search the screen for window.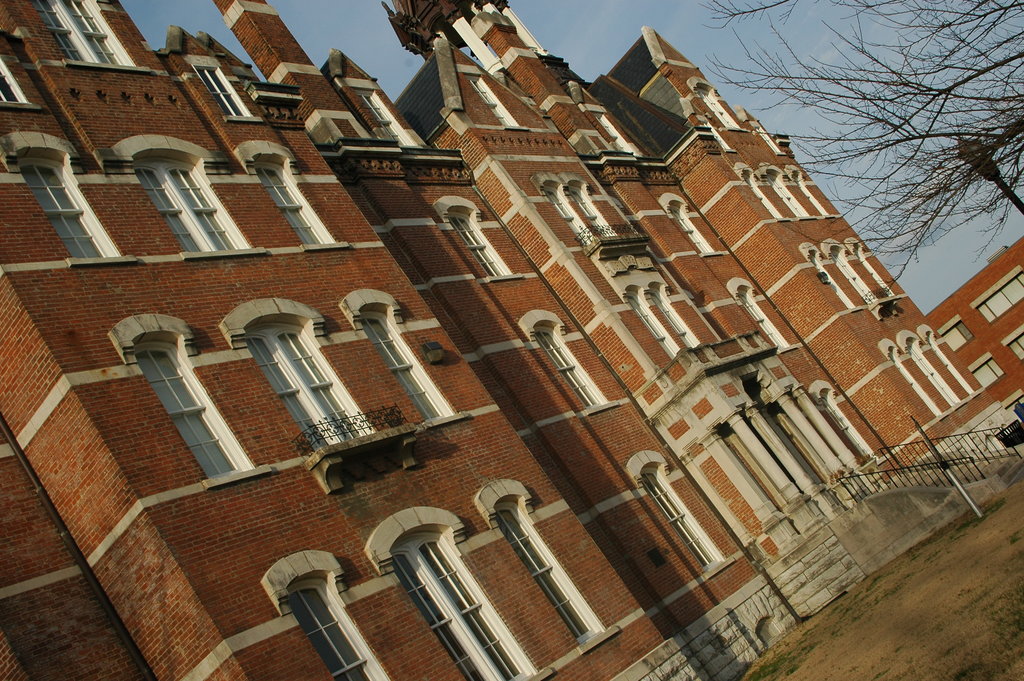
Found at 365,504,556,680.
